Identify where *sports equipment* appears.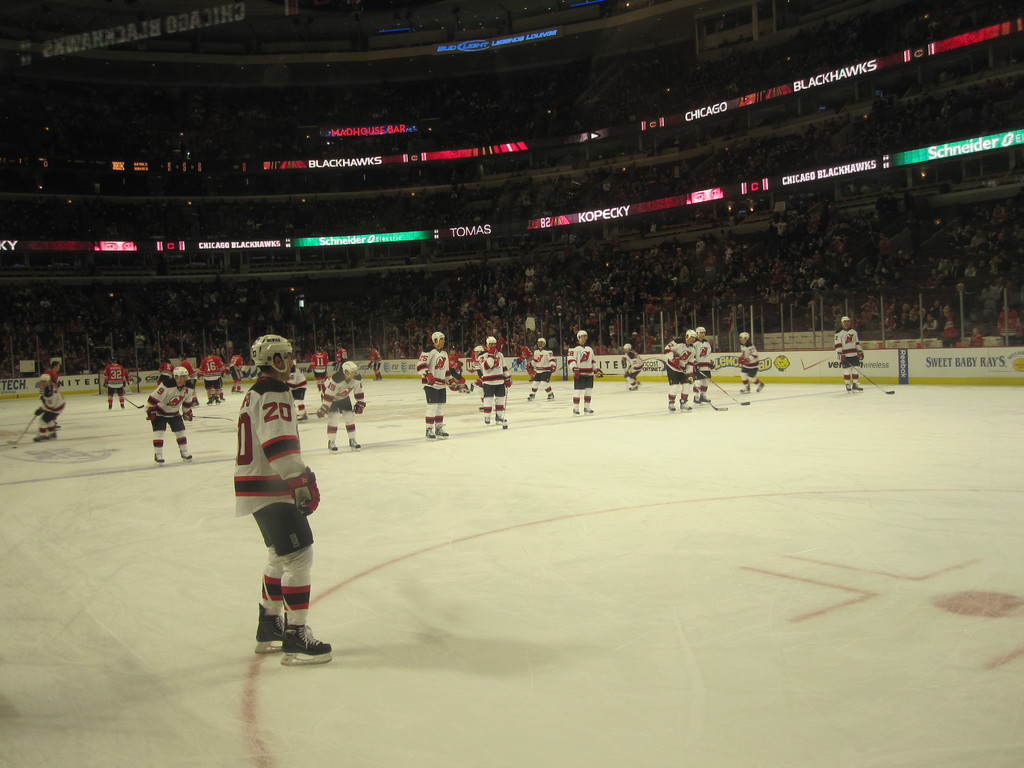
Appears at bbox(214, 397, 221, 404).
